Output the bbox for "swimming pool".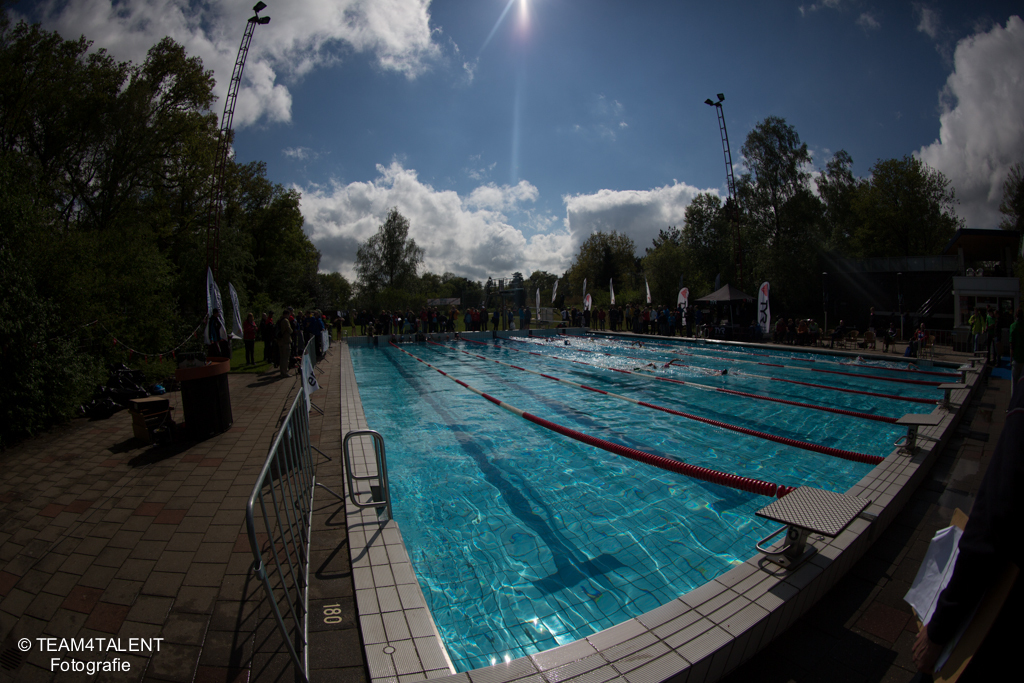
x1=340, y1=327, x2=985, y2=682.
